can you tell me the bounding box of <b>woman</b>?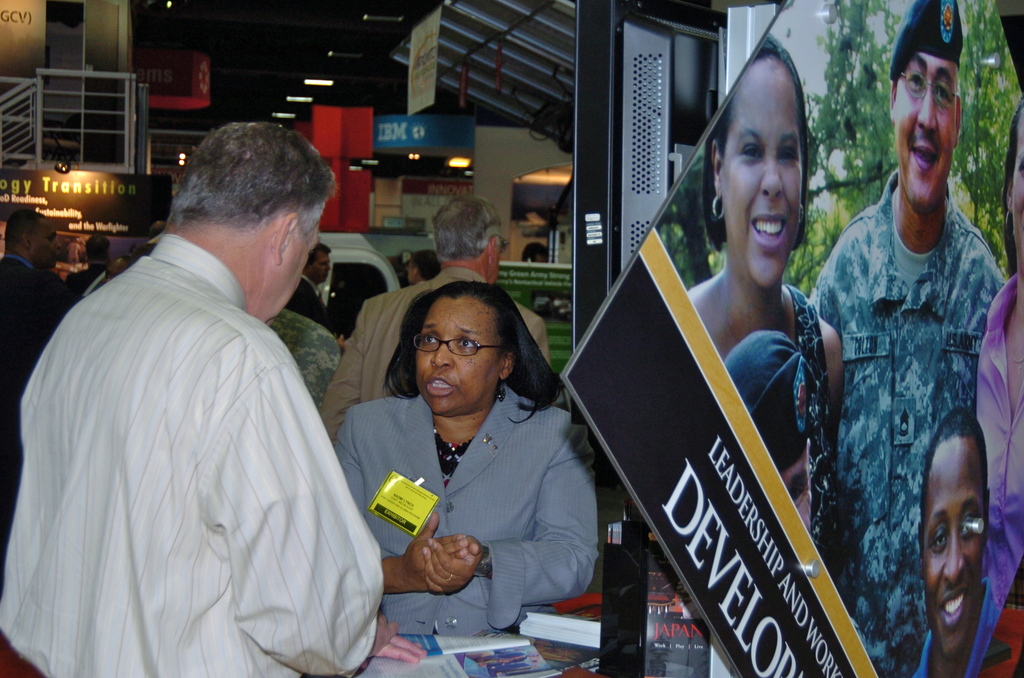
600, 51, 859, 677.
